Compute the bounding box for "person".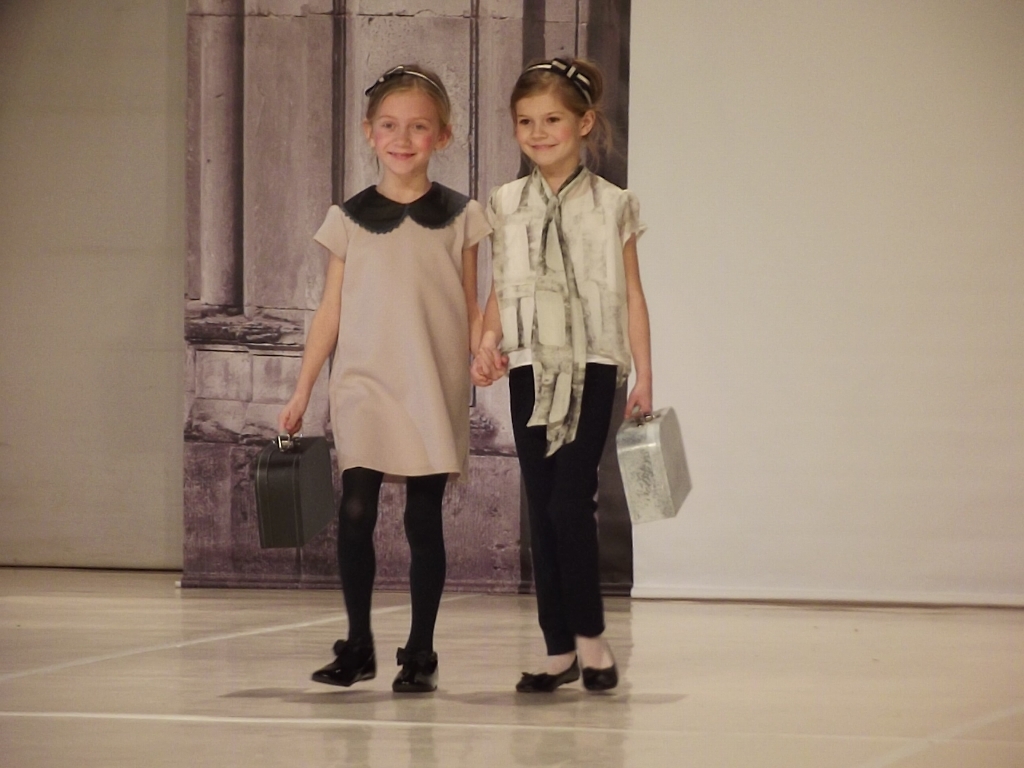
[468, 57, 653, 692].
